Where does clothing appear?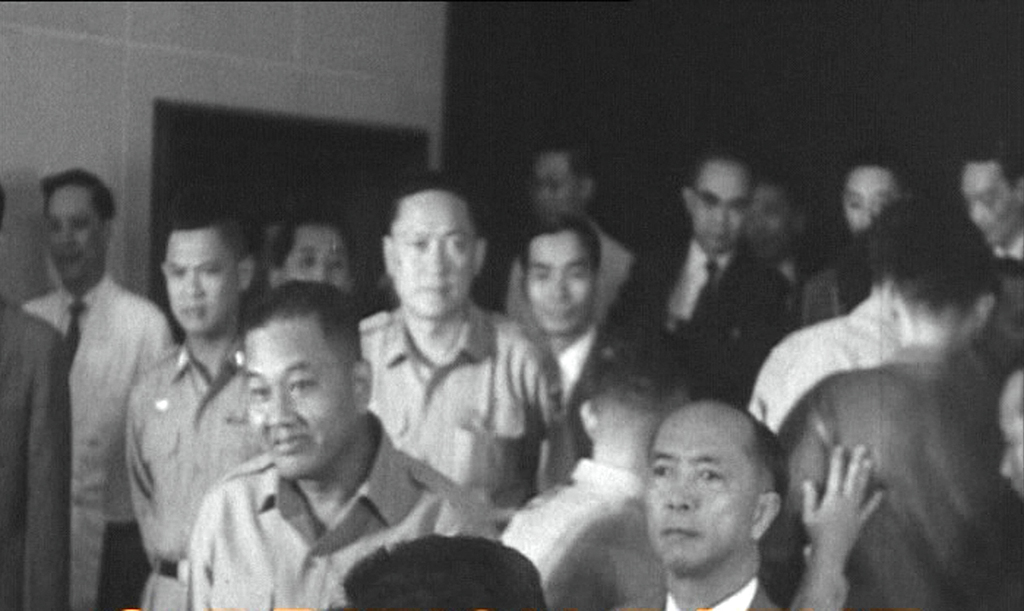
Appears at {"left": 122, "top": 344, "right": 274, "bottom": 610}.
